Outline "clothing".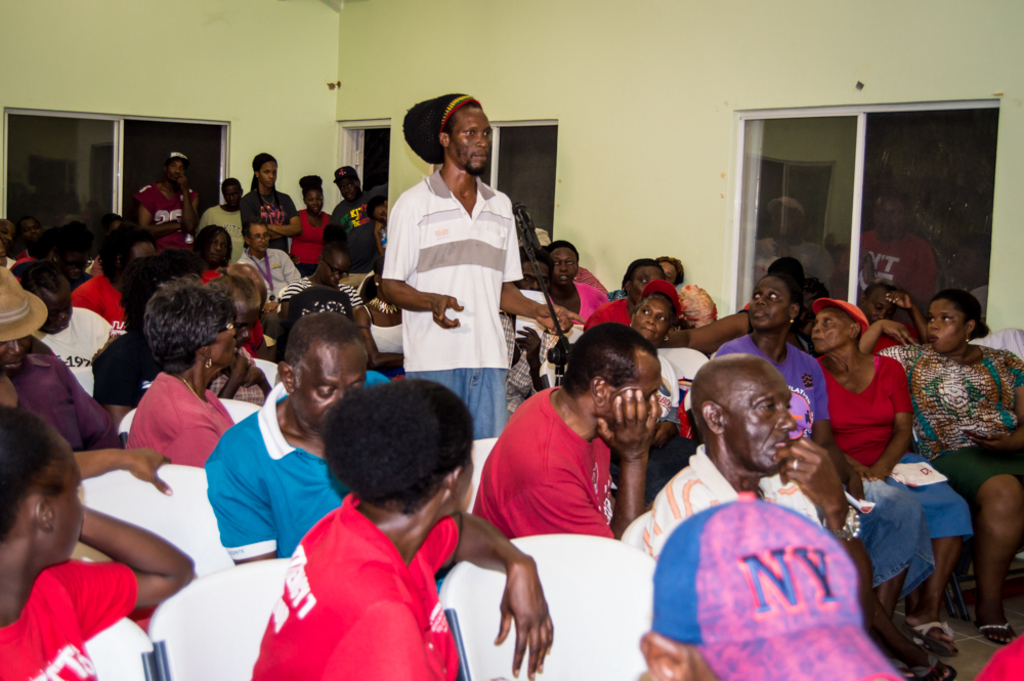
Outline: locate(252, 503, 439, 667).
